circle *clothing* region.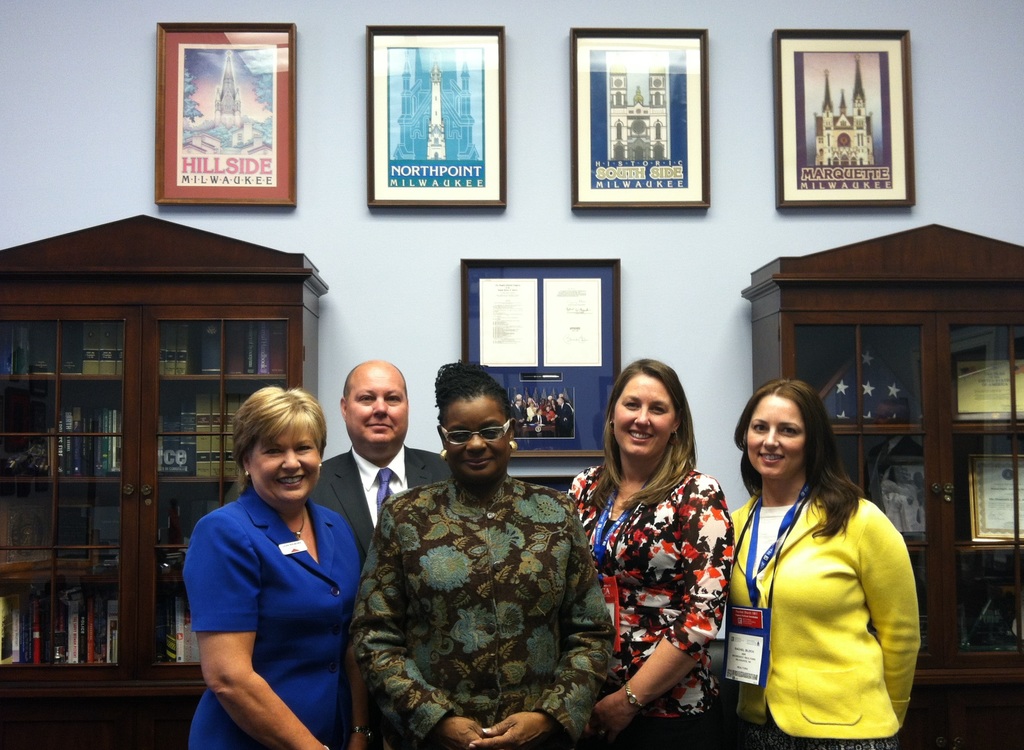
Region: box=[727, 490, 923, 749].
